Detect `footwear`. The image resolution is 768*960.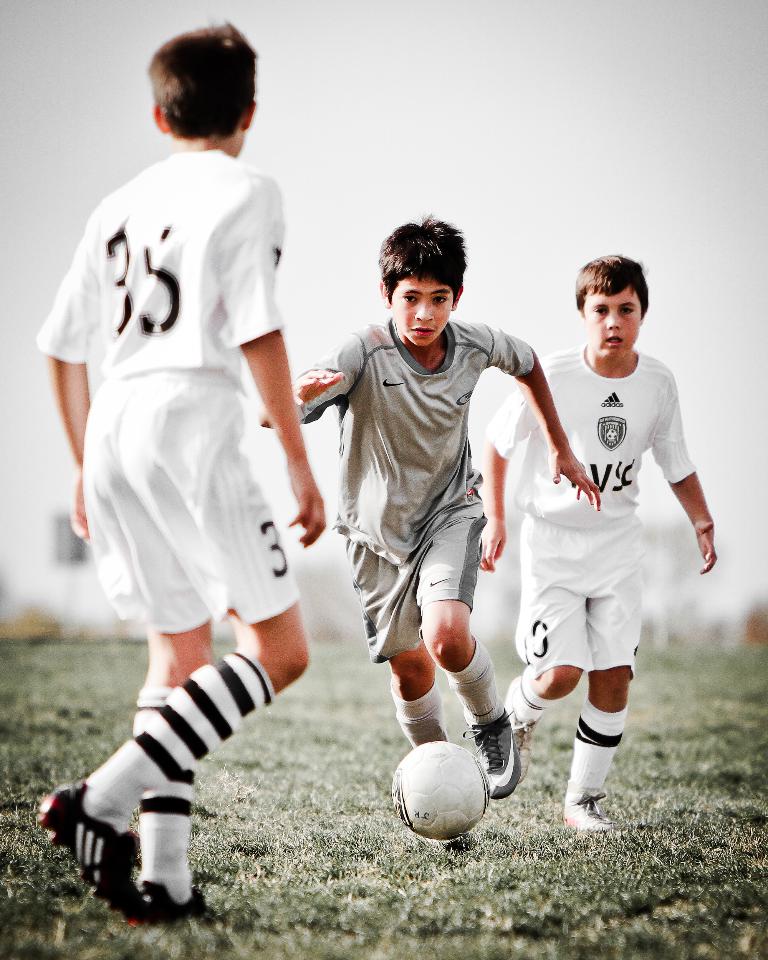
detection(561, 790, 622, 833).
